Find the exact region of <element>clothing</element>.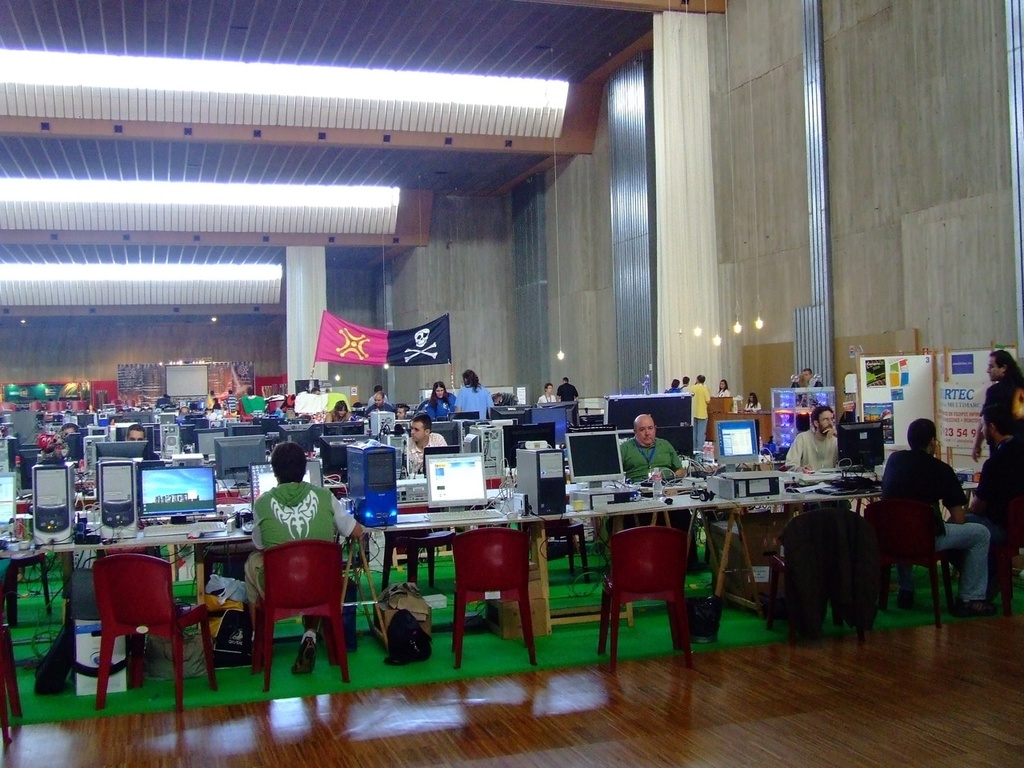
Exact region: box=[986, 380, 1022, 454].
